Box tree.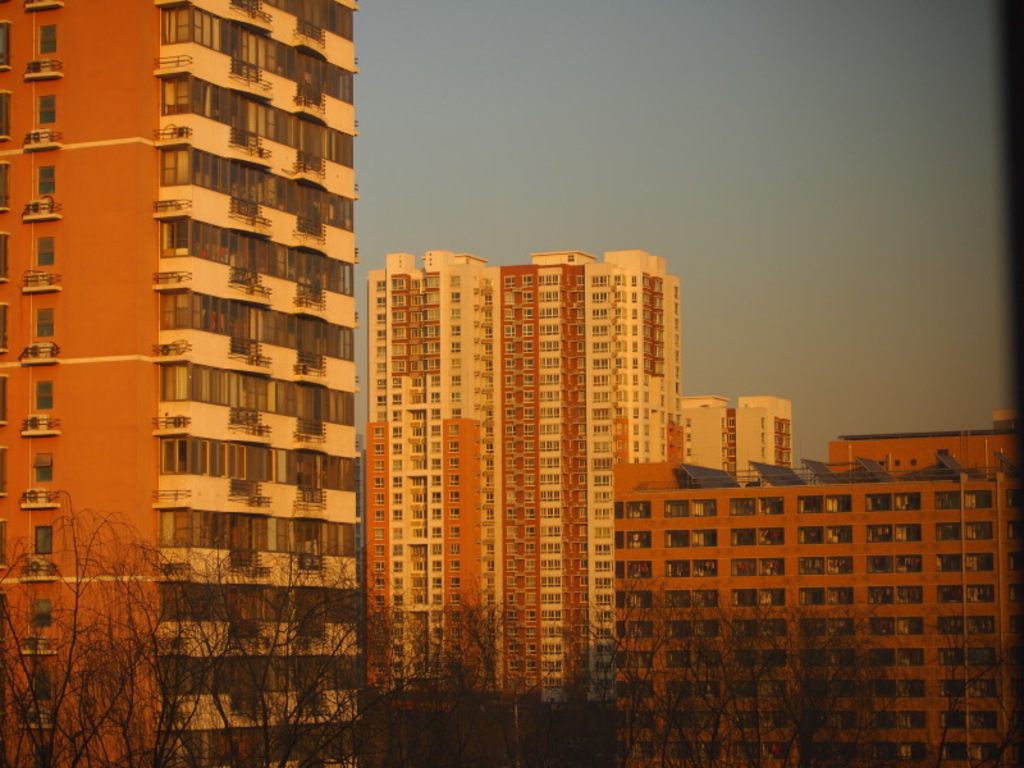
x1=0 y1=494 x2=236 y2=767.
